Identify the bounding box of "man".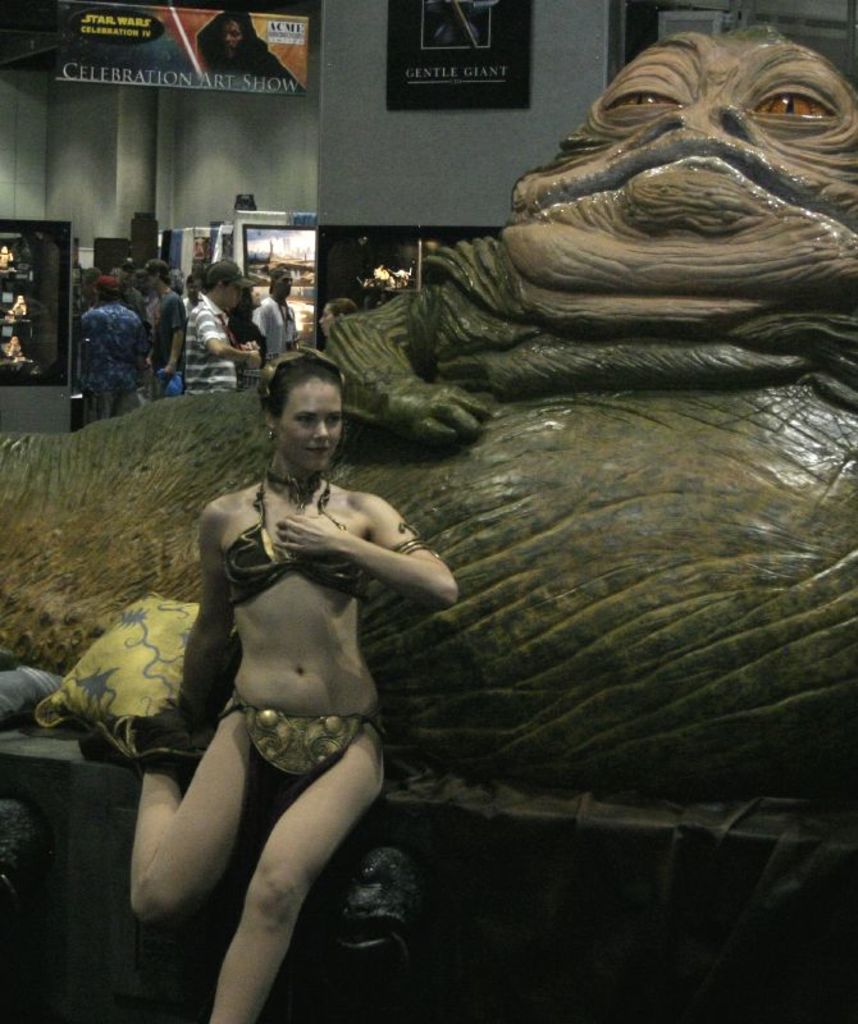
box=[187, 265, 255, 403].
